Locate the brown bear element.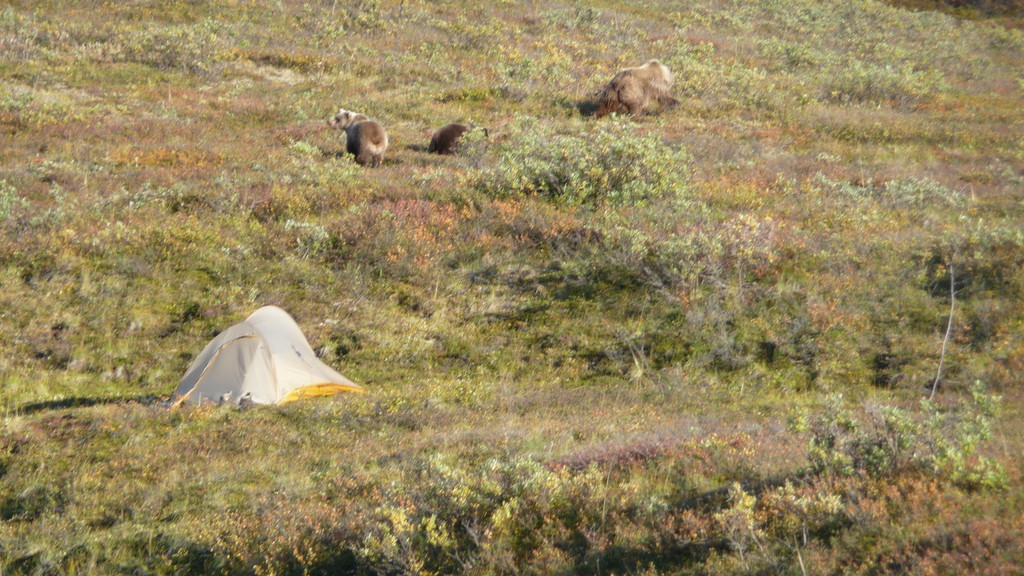
Element bbox: <region>325, 106, 390, 170</region>.
